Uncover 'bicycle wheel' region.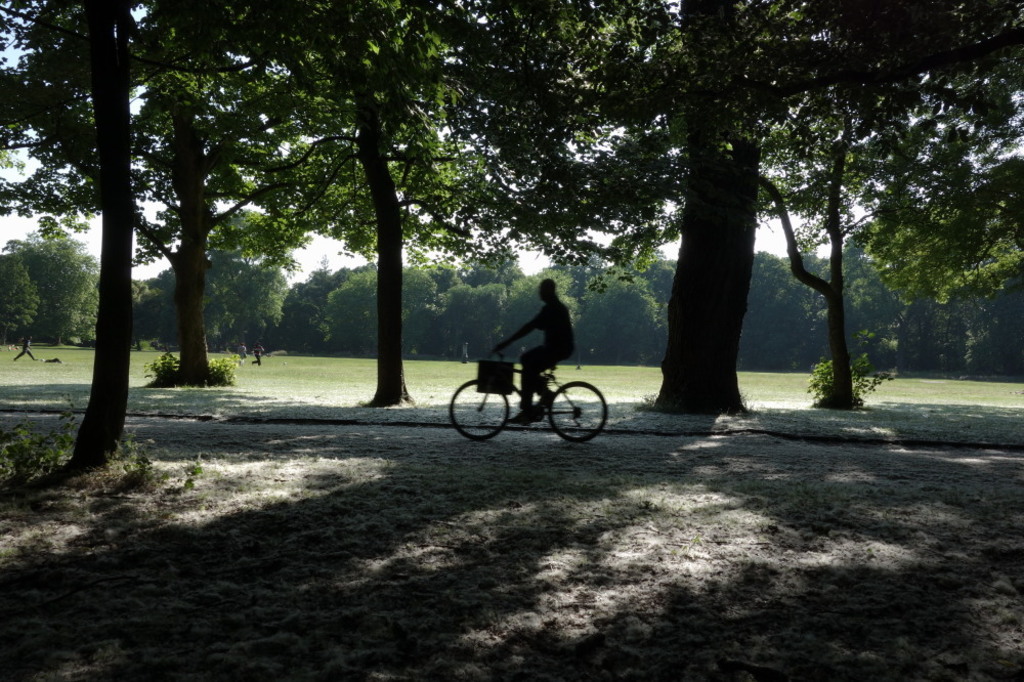
Uncovered: left=449, top=372, right=507, bottom=446.
